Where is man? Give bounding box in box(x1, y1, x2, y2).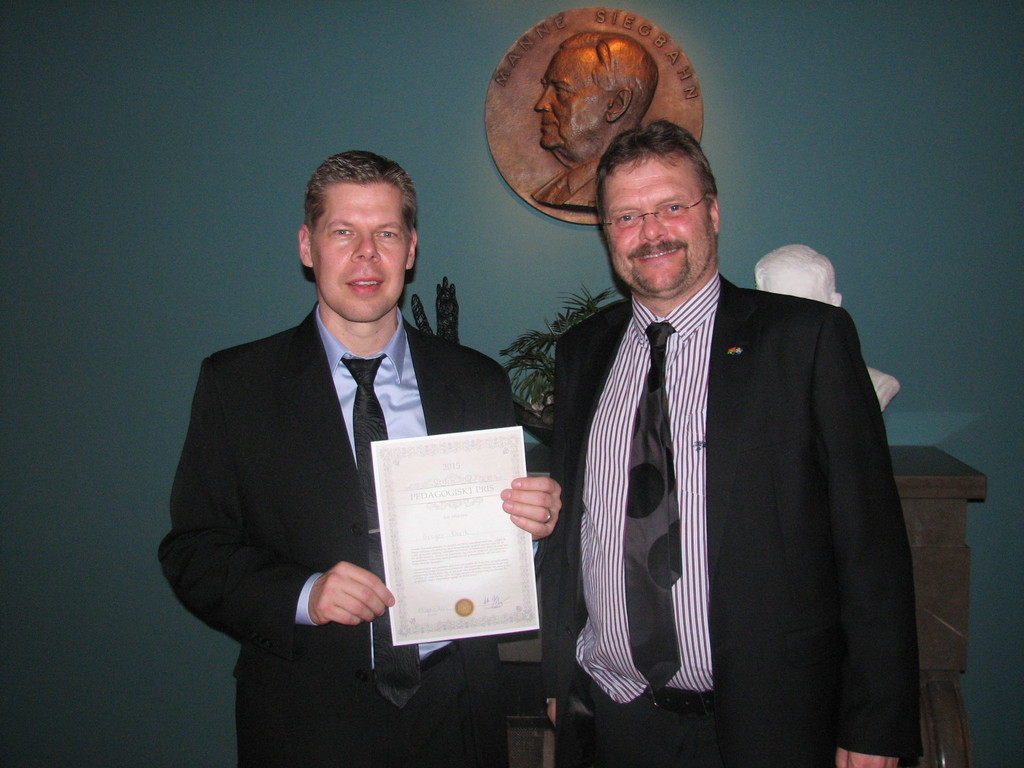
box(160, 145, 561, 767).
